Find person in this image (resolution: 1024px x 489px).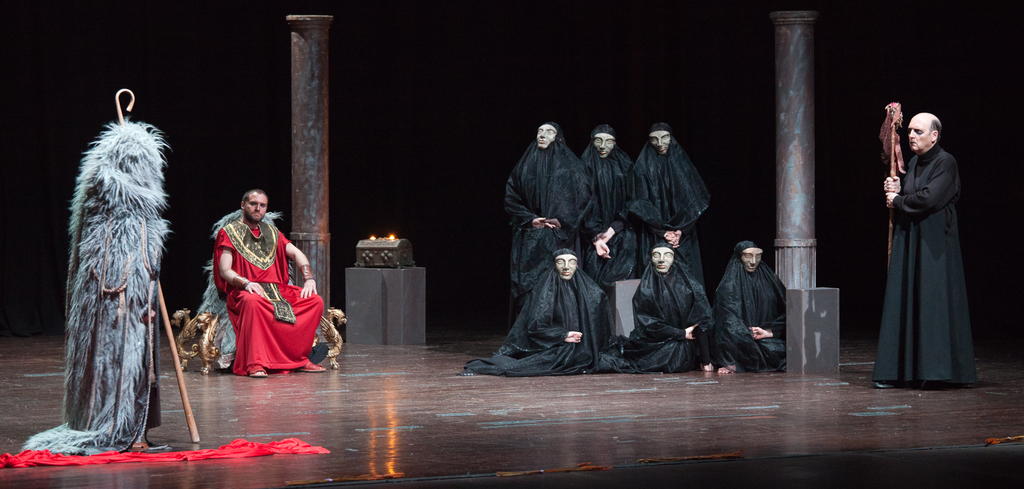
box(867, 110, 980, 388).
